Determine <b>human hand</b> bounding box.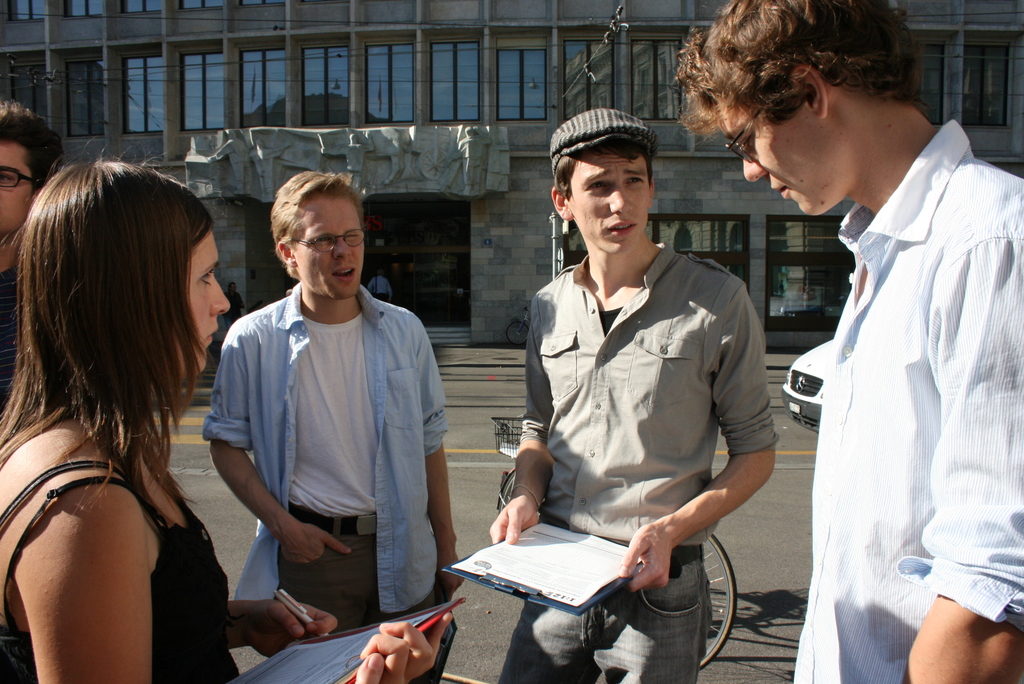
Determined: <region>221, 592, 319, 656</region>.
